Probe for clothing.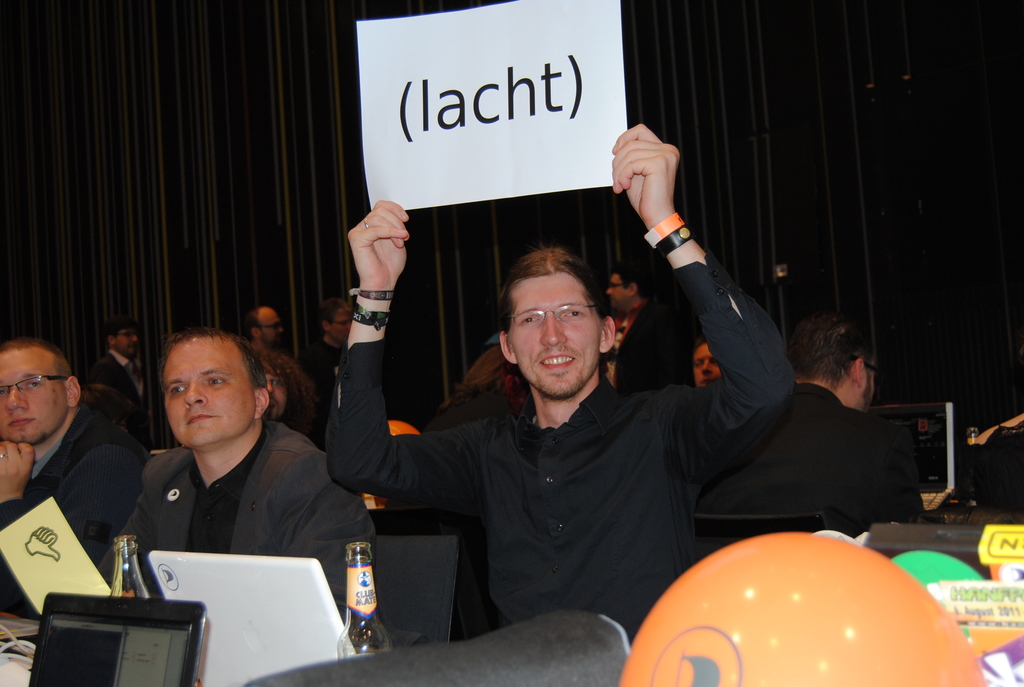
Probe result: 694,381,927,536.
